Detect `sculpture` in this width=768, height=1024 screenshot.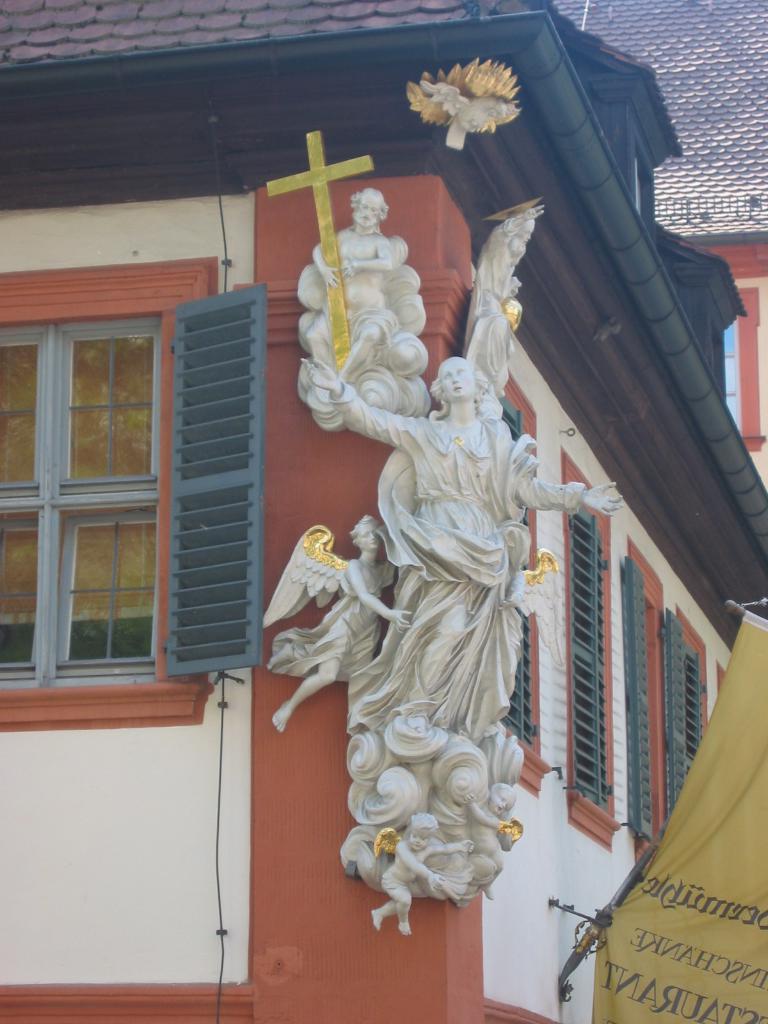
Detection: [left=308, top=182, right=394, bottom=387].
